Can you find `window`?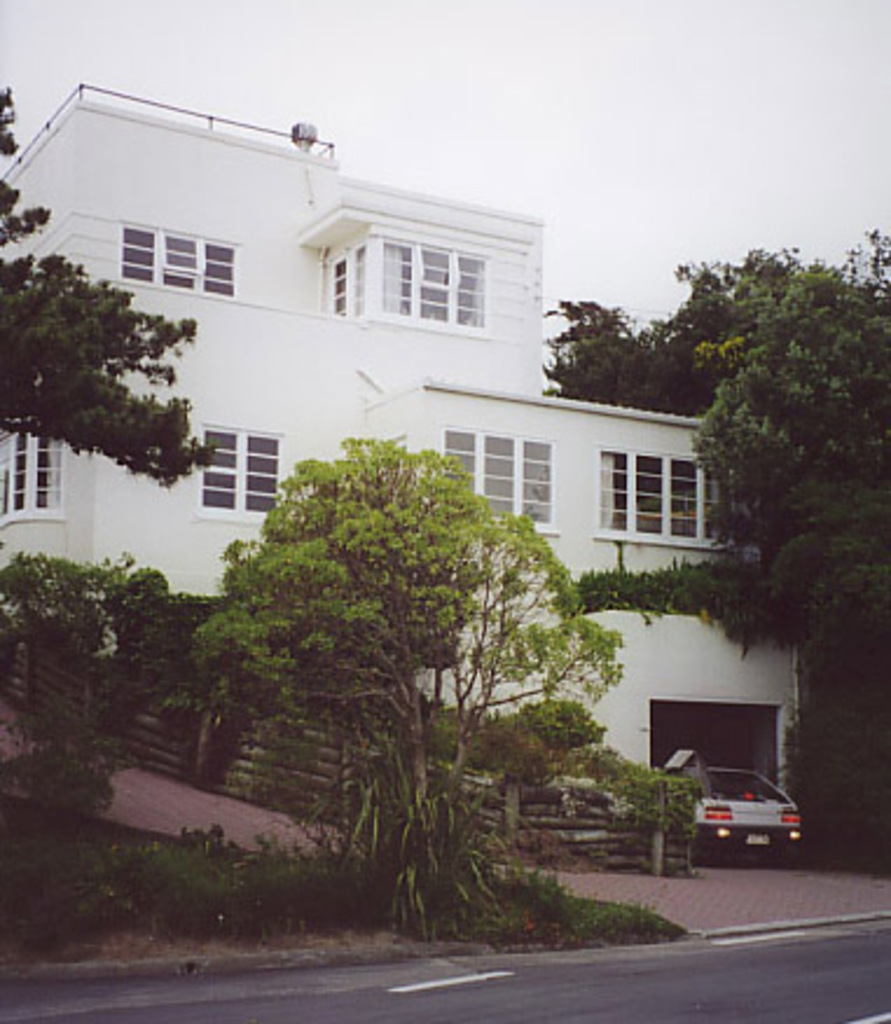
Yes, bounding box: x1=325 y1=241 x2=362 y2=320.
